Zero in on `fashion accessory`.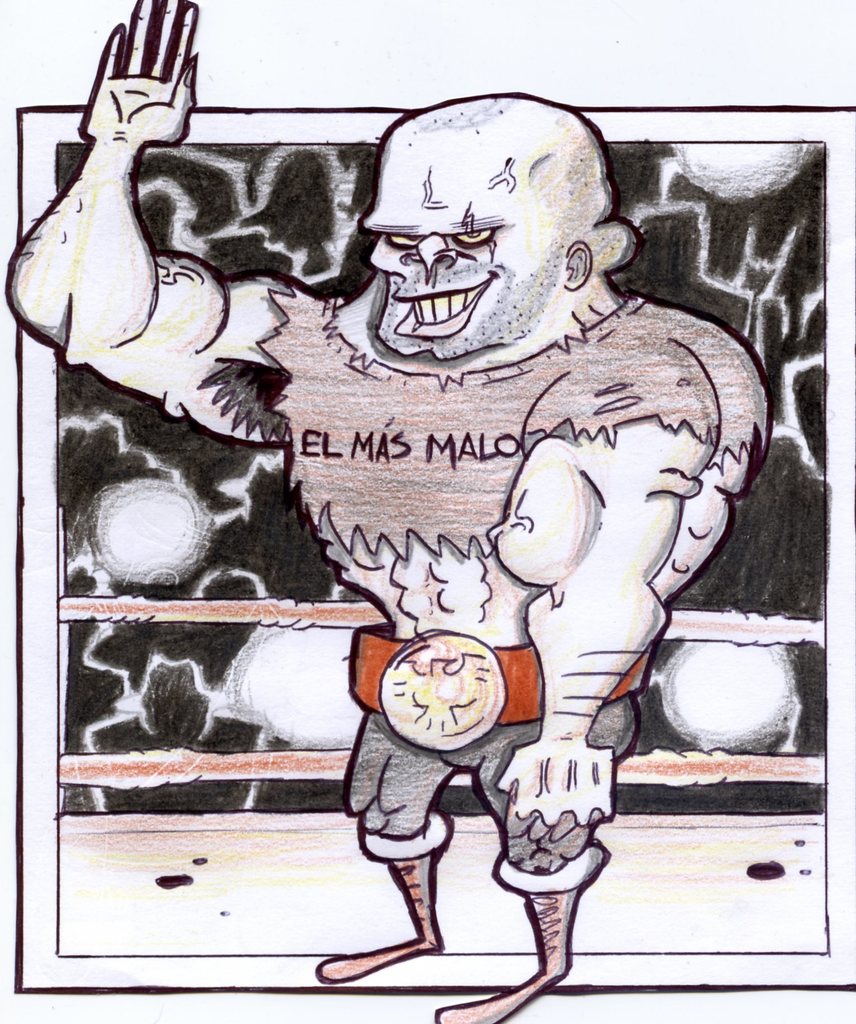
Zeroed in: (x1=314, y1=810, x2=454, y2=984).
